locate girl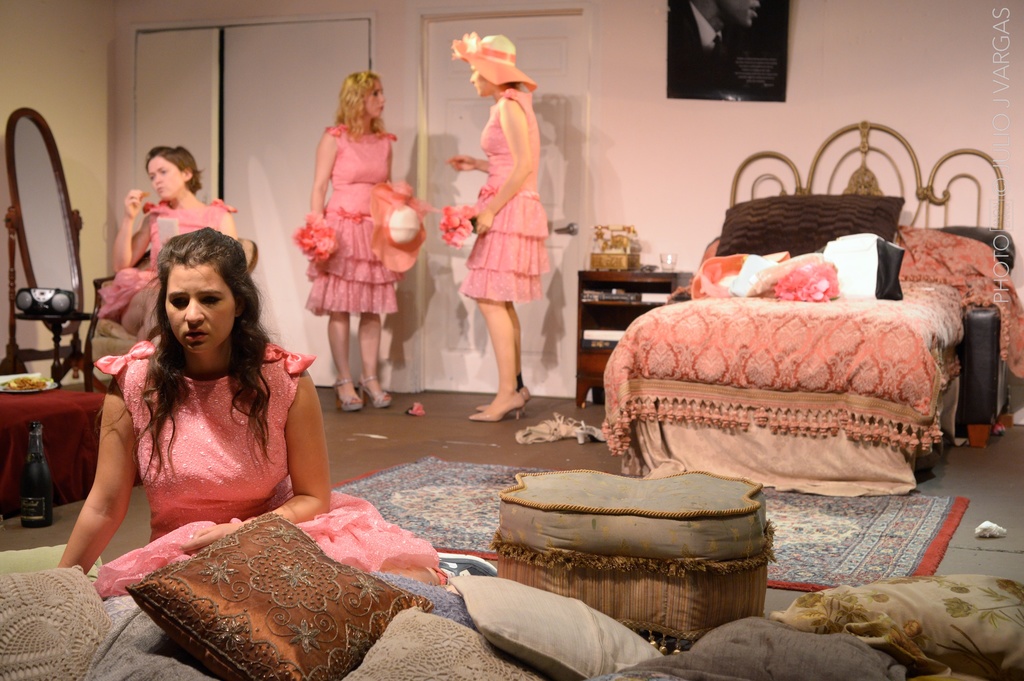
select_region(292, 69, 420, 412)
